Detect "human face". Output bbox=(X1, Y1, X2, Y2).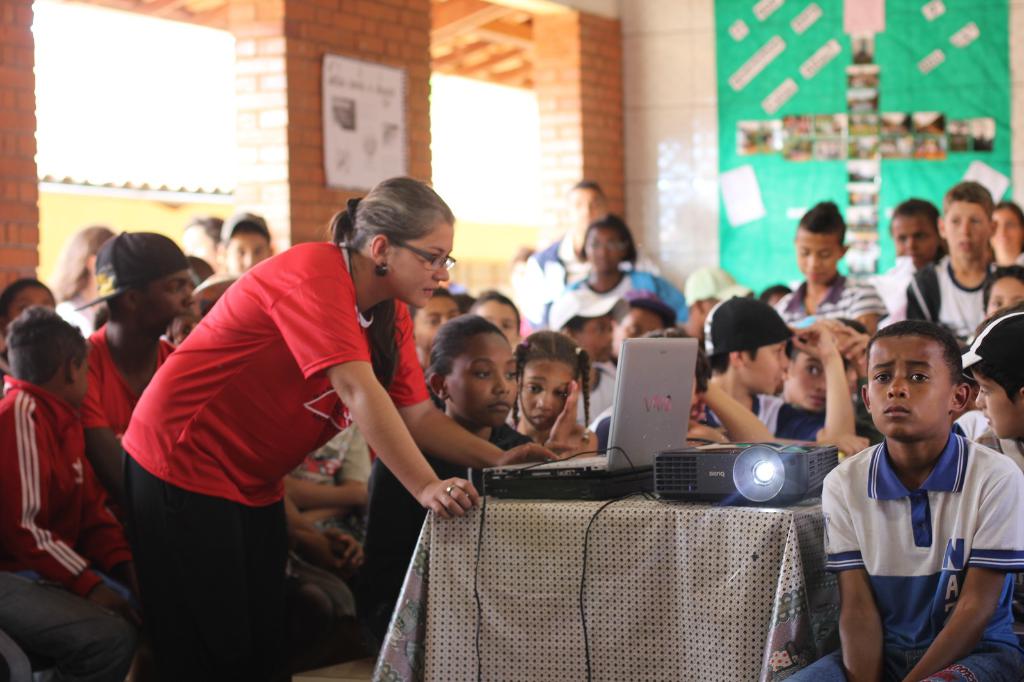
bbox=(869, 328, 954, 443).
